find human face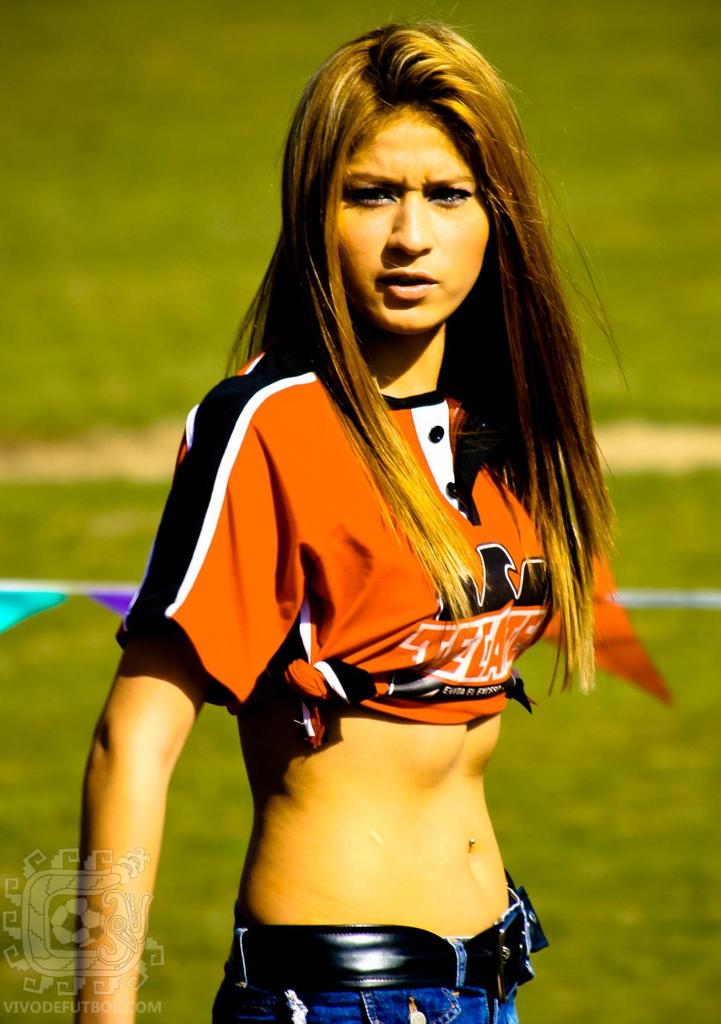
select_region(330, 102, 494, 332)
